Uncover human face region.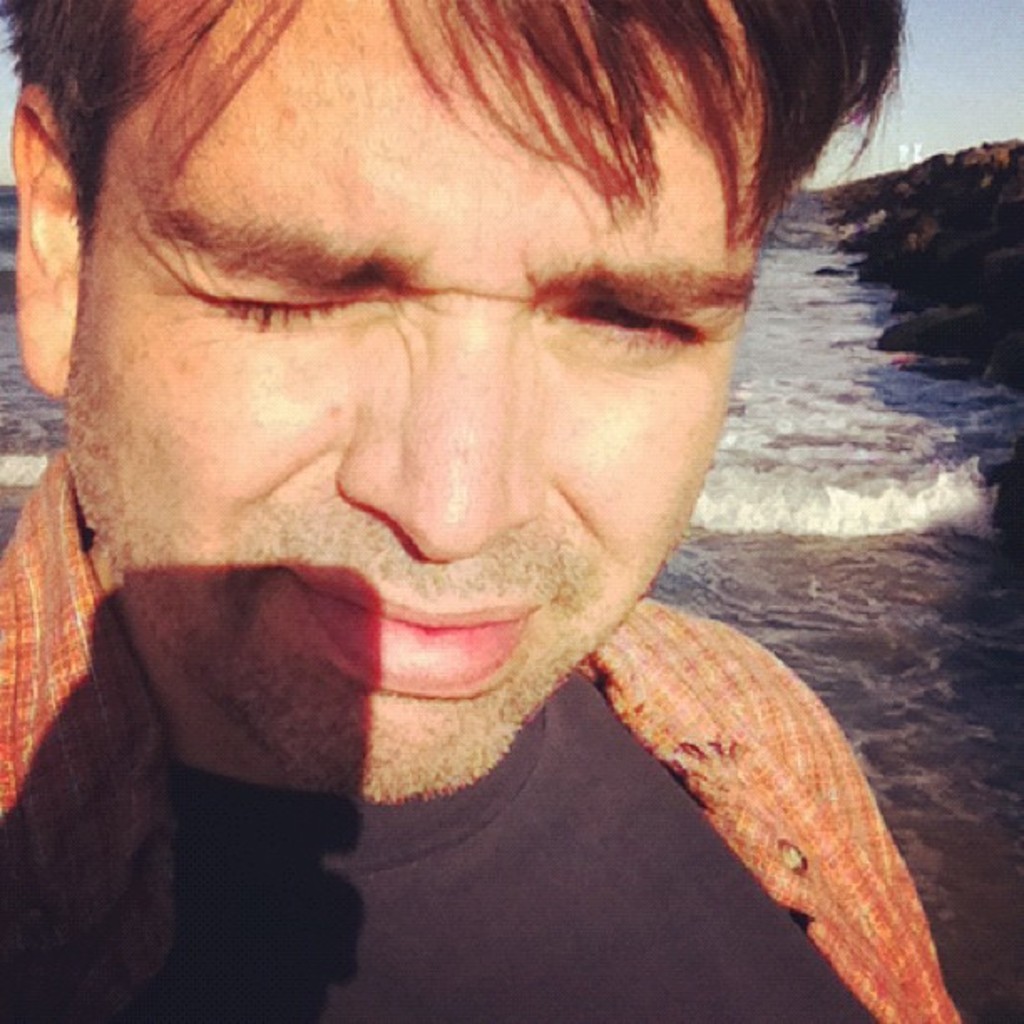
Uncovered: [60,0,763,817].
